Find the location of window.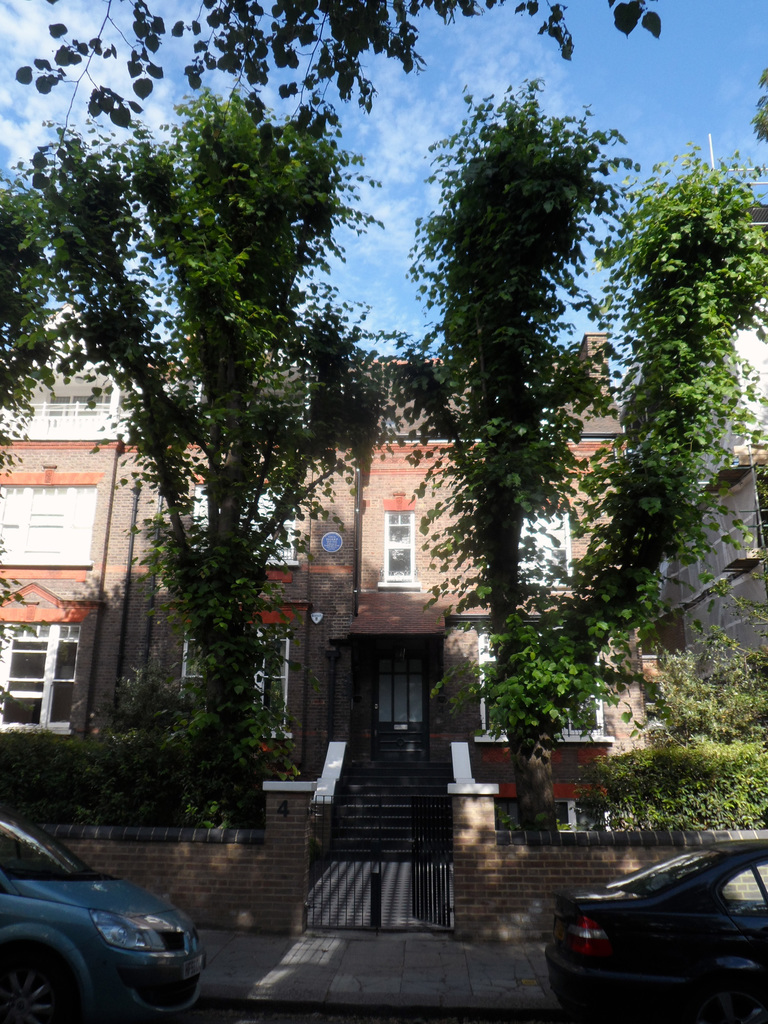
Location: 0:626:76:739.
